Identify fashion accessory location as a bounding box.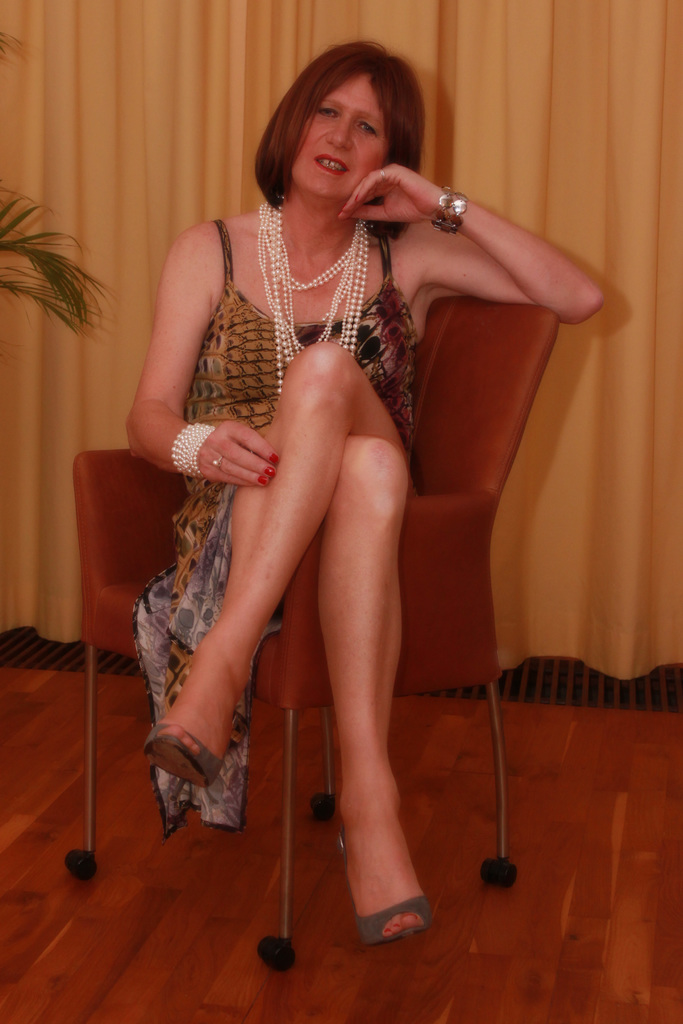
[left=144, top=719, right=225, bottom=787].
